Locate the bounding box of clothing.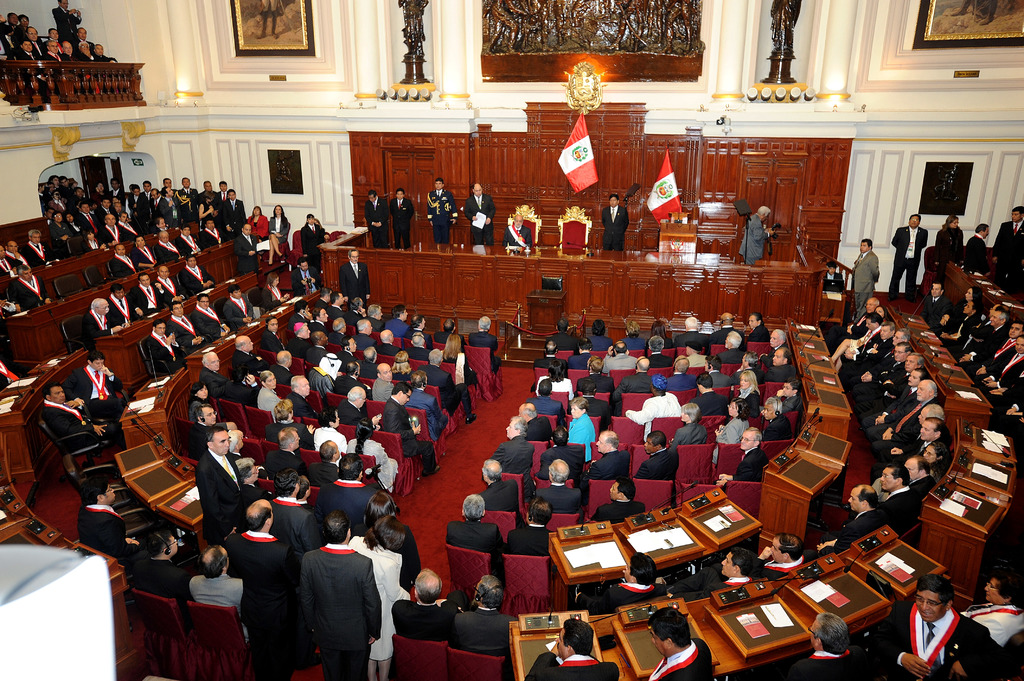
Bounding box: bbox(588, 337, 616, 347).
